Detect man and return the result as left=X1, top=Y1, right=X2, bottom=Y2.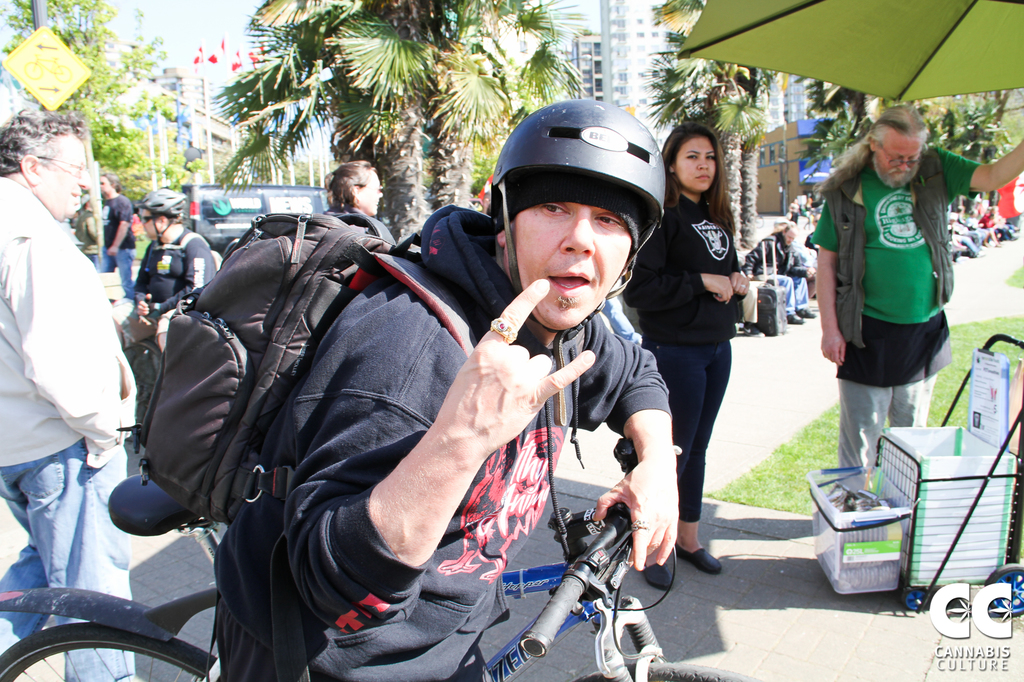
left=325, top=157, right=396, bottom=246.
